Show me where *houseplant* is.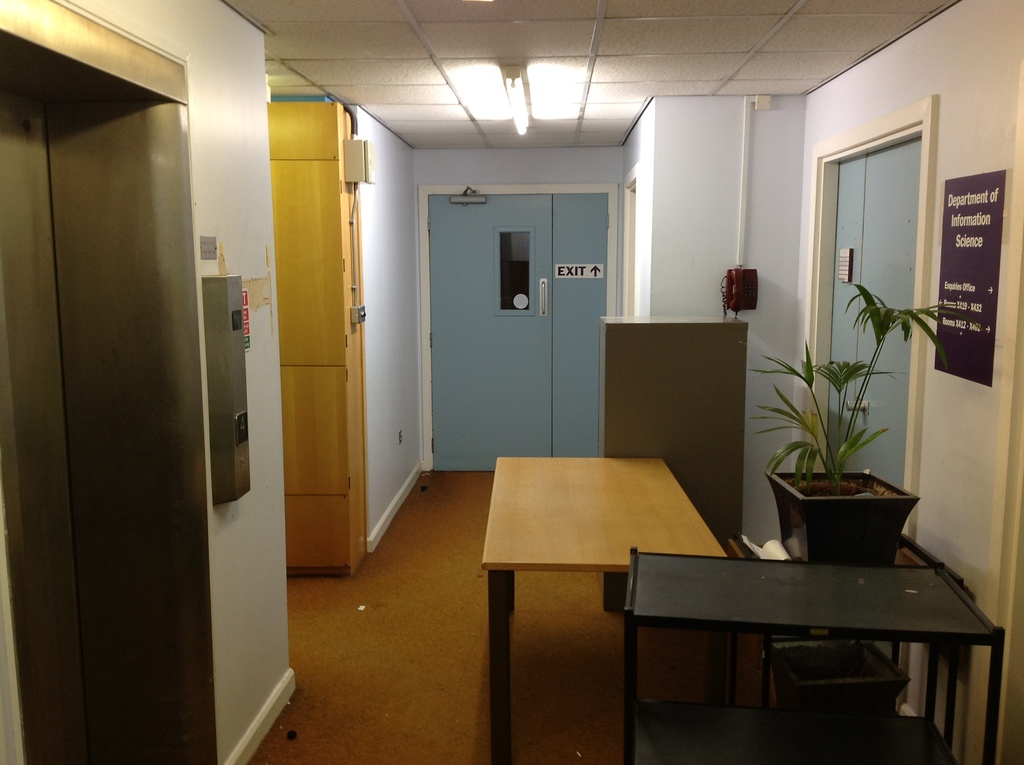
*houseplant* is at 748, 278, 993, 501.
